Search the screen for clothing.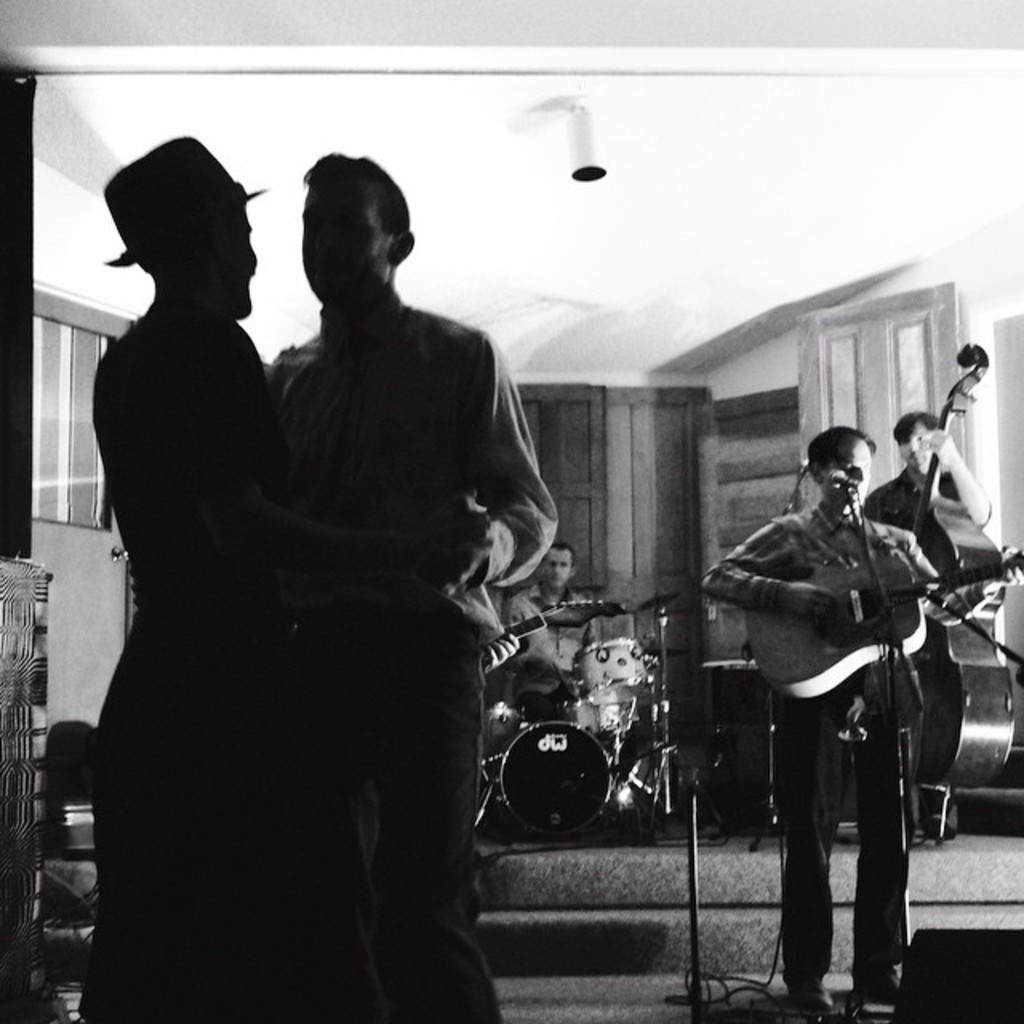
Found at 266,291,560,1022.
